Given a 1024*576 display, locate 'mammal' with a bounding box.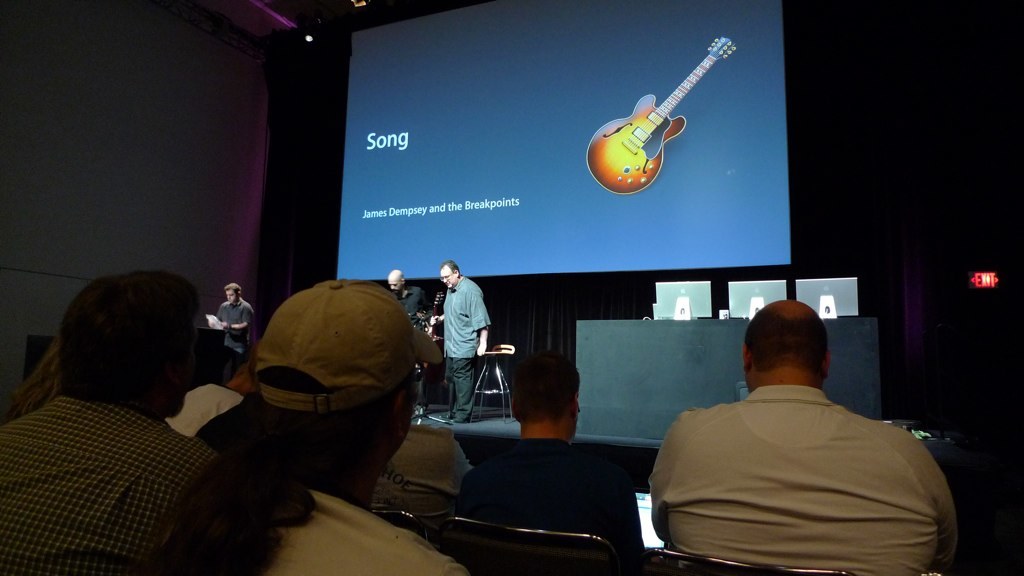
Located: left=170, top=351, right=254, bottom=436.
